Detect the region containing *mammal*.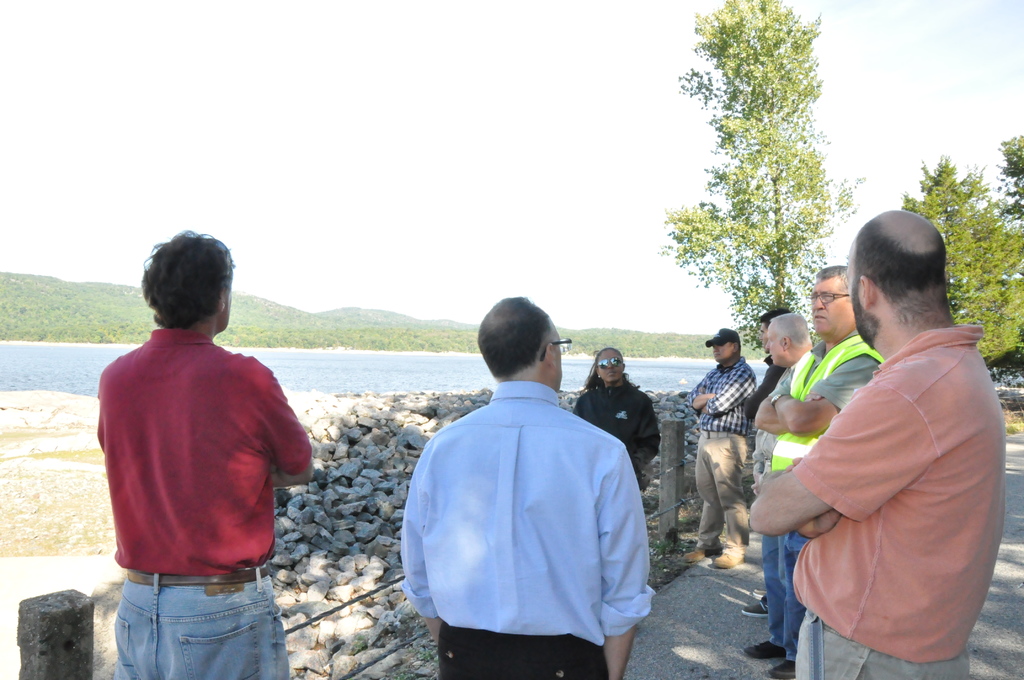
[x1=399, y1=298, x2=659, y2=679].
